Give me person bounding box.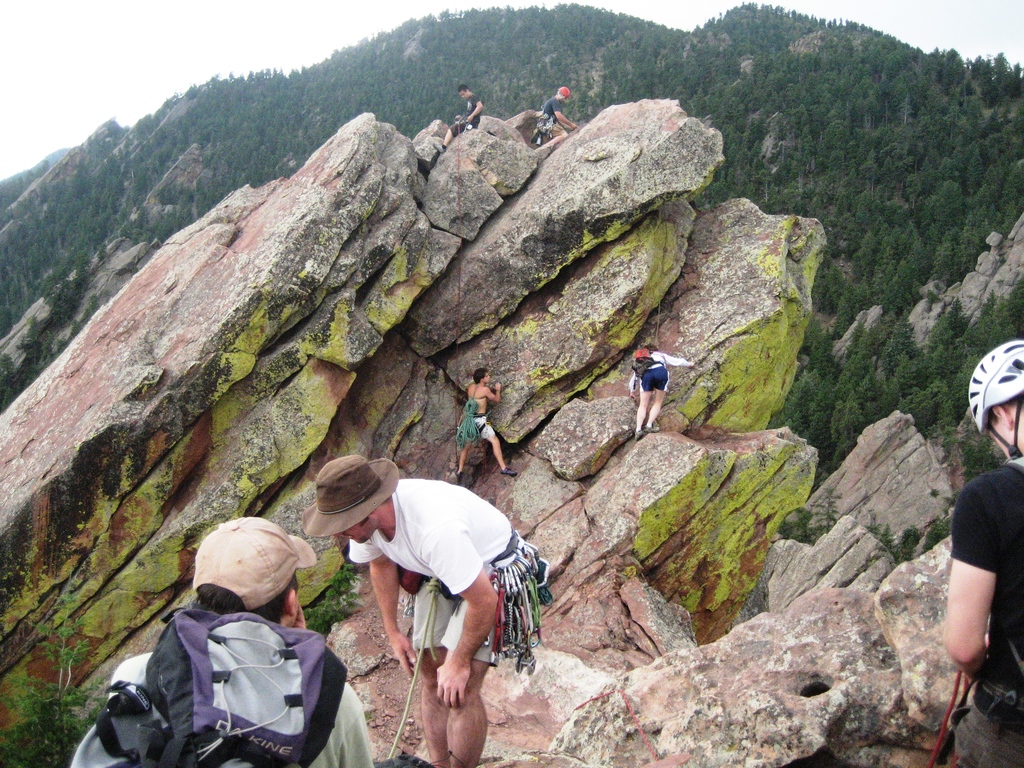
crop(624, 337, 698, 433).
